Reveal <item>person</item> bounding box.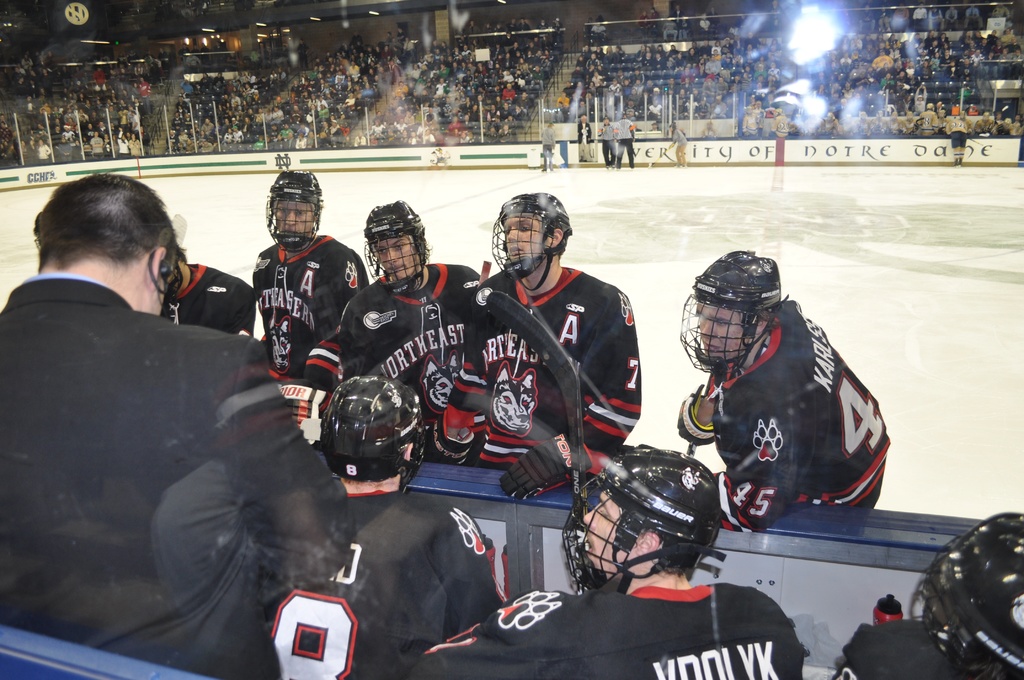
Revealed: 597:114:612:165.
